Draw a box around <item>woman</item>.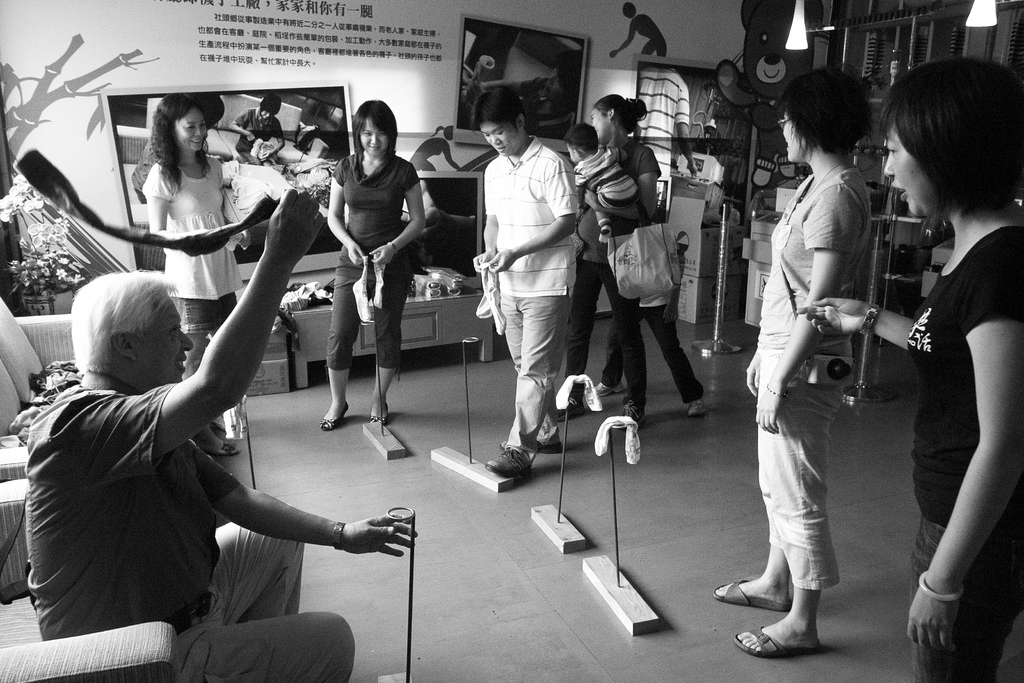
bbox=[308, 108, 437, 430].
